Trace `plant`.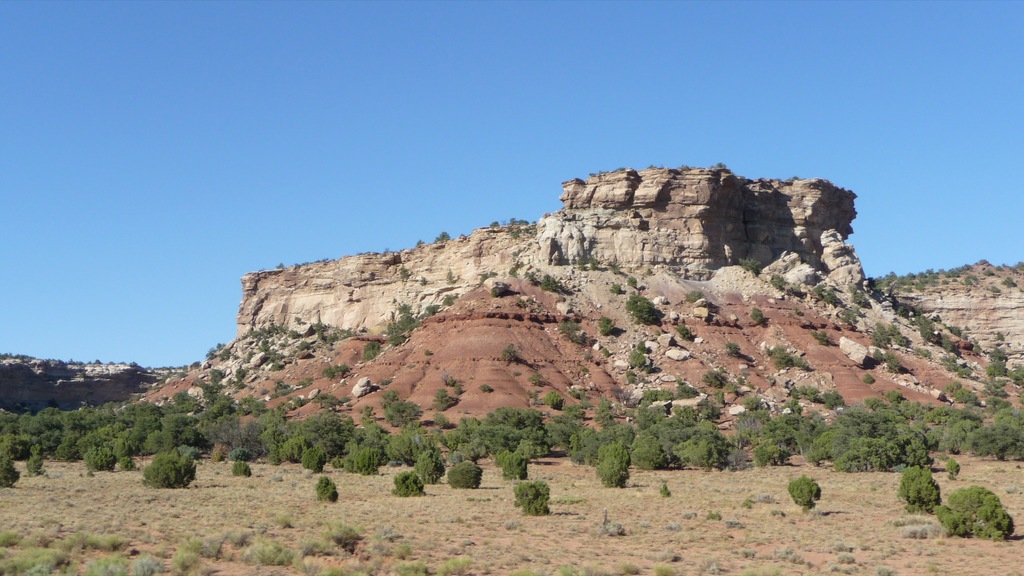
Traced to (561, 316, 579, 342).
